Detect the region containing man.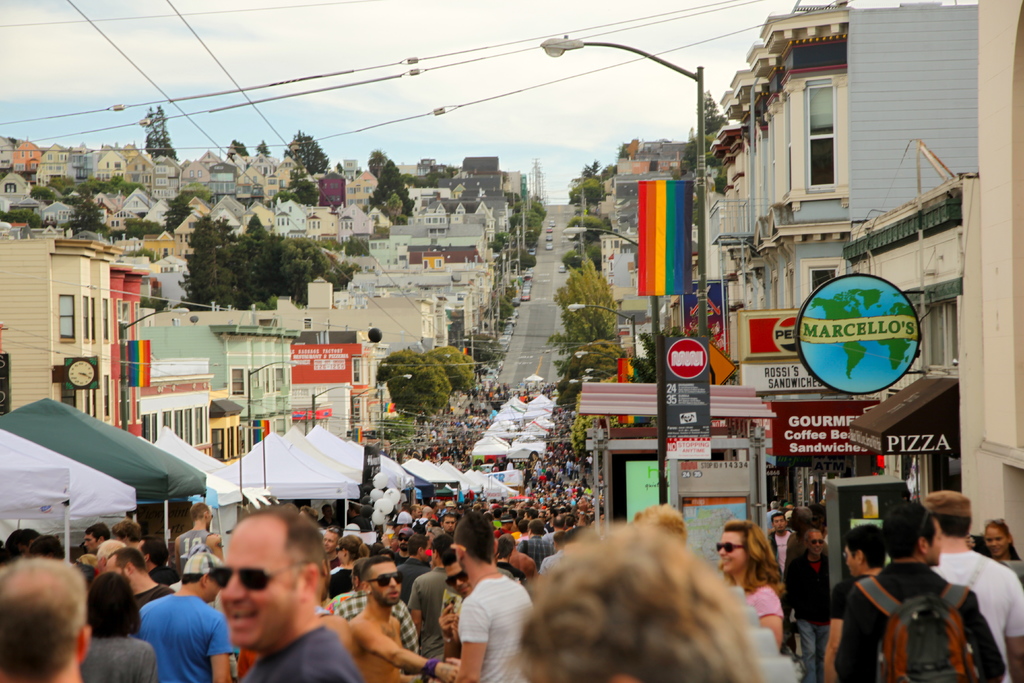
bbox=(509, 532, 532, 575).
